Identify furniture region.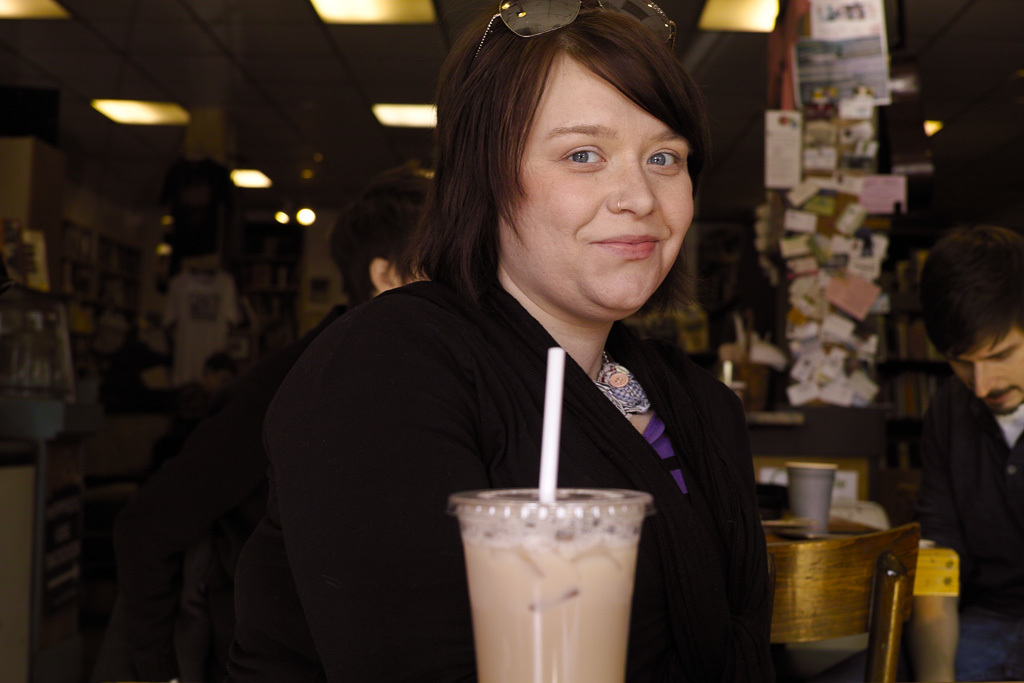
Region: pyautogui.locateOnScreen(767, 520, 920, 682).
